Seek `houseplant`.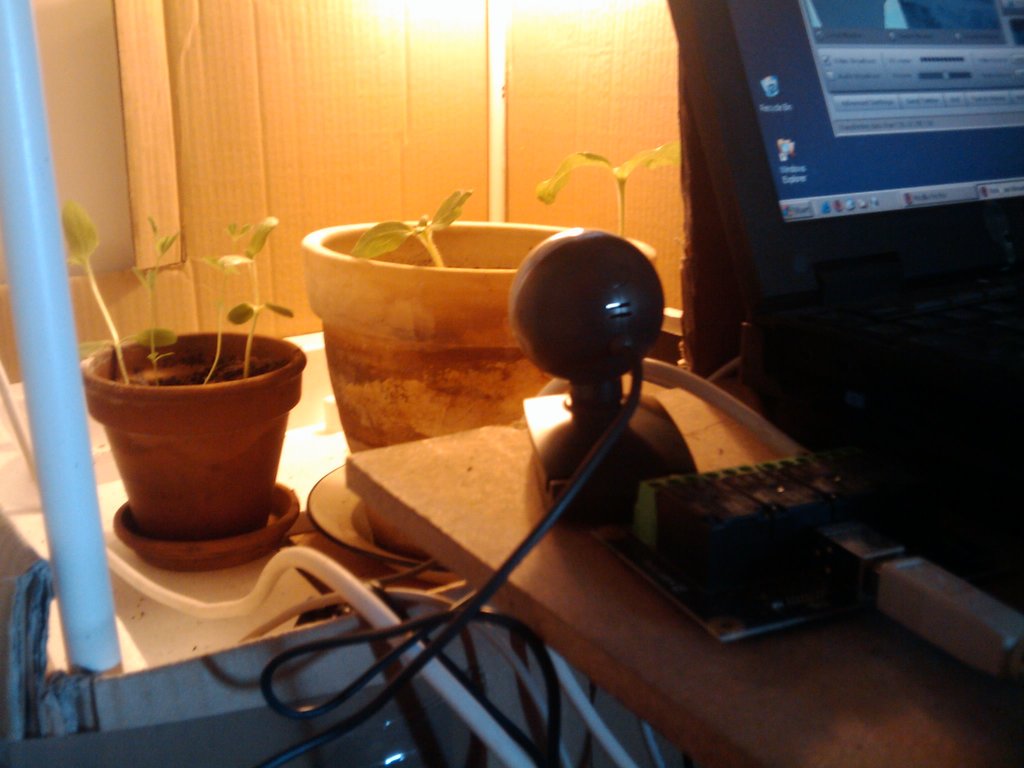
(293,129,681,558).
